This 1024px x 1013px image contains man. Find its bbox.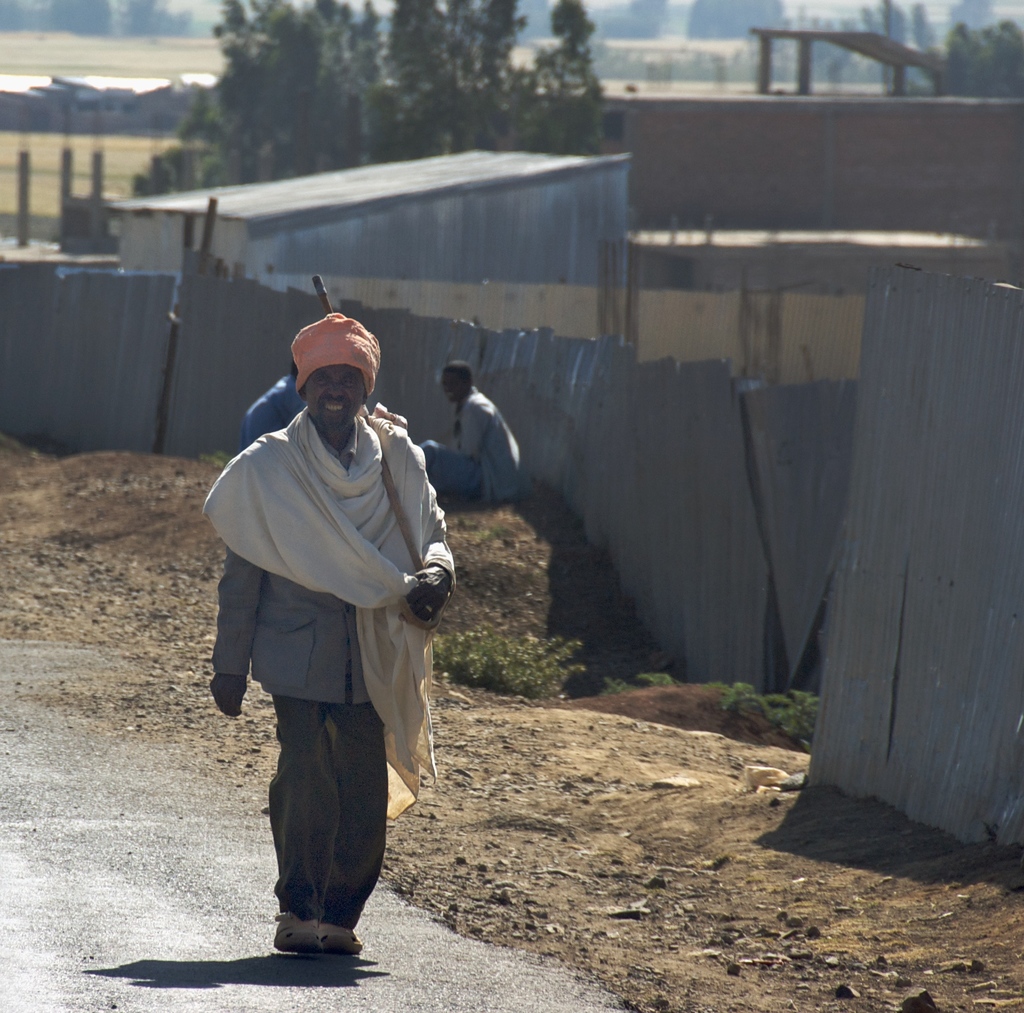
bbox=(234, 381, 319, 457).
